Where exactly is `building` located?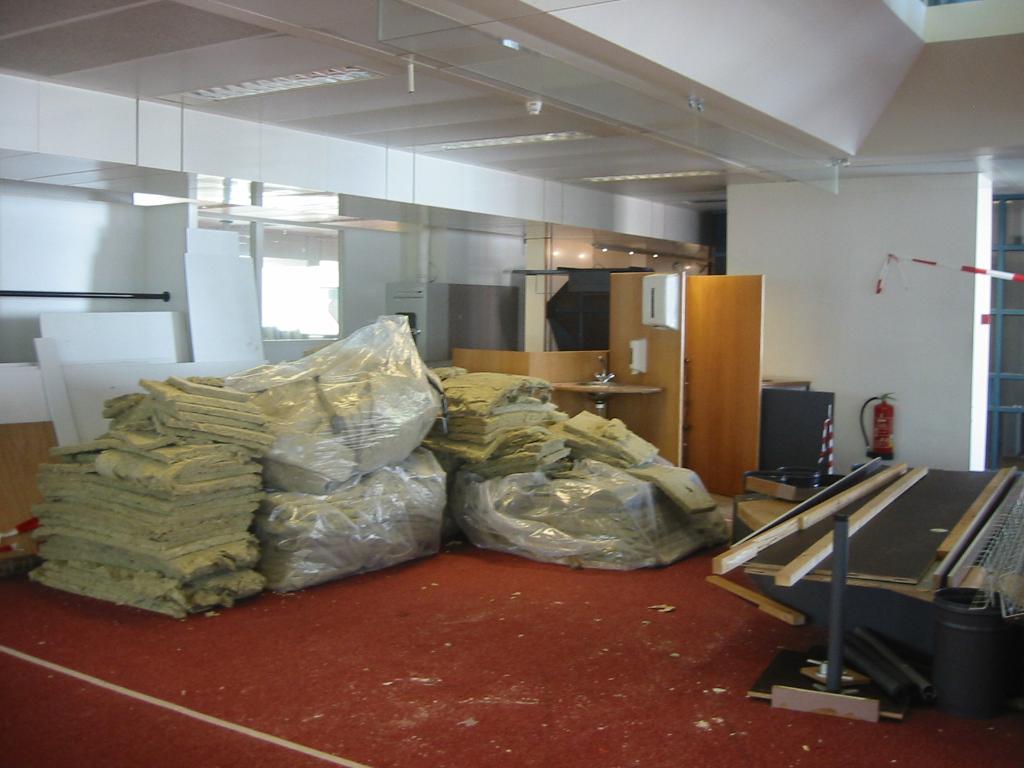
Its bounding box is [left=0, top=0, right=1023, bottom=767].
